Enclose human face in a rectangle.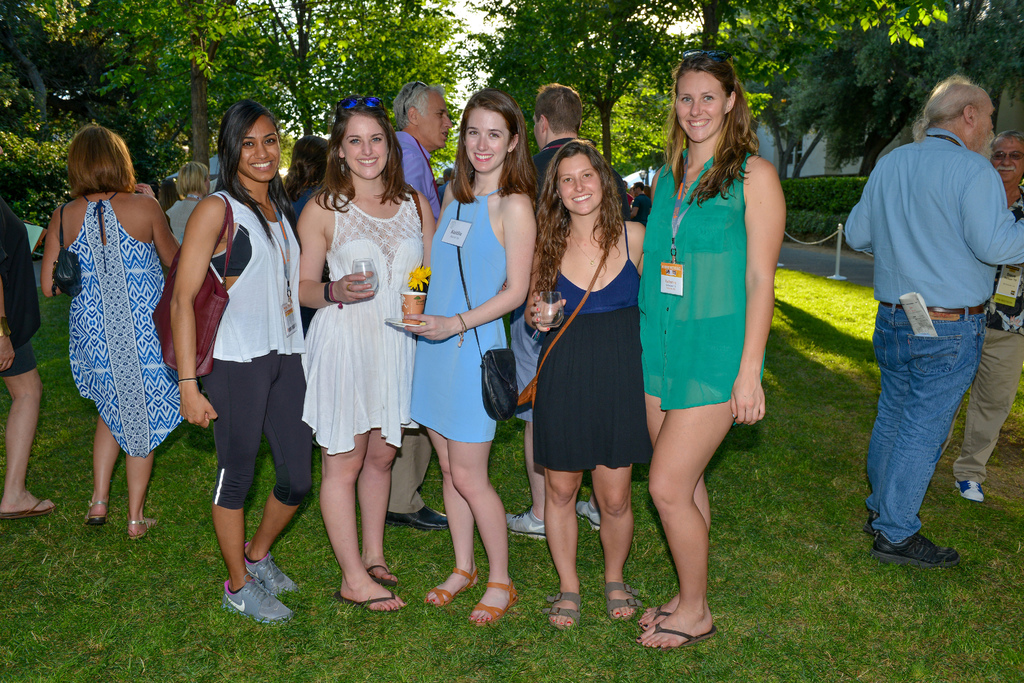
crop(675, 72, 730, 141).
